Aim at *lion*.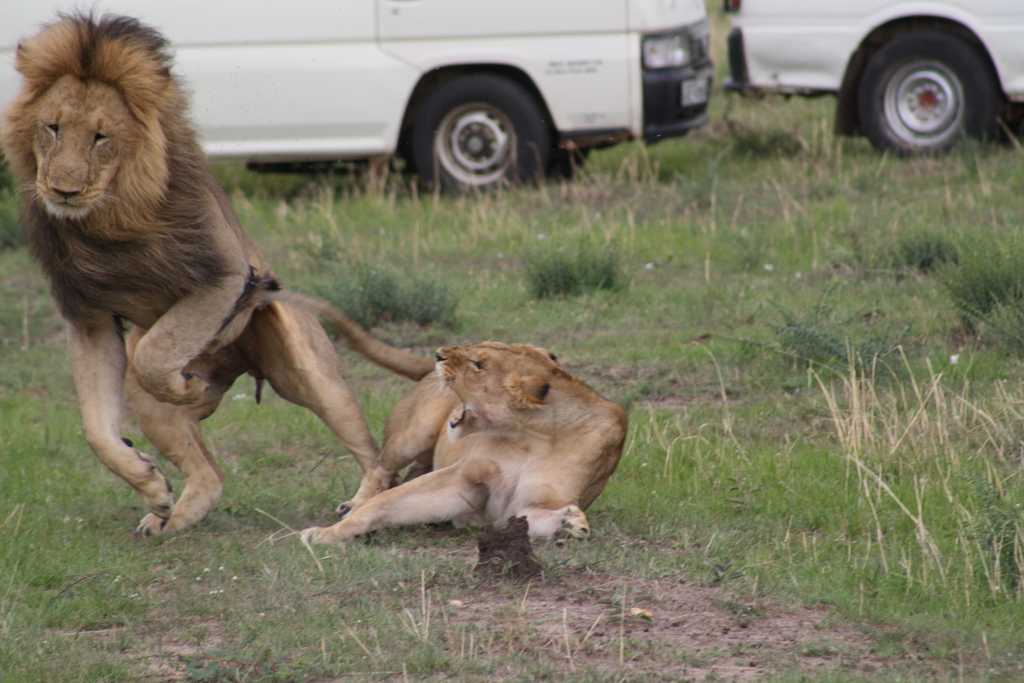
Aimed at 0, 0, 403, 538.
